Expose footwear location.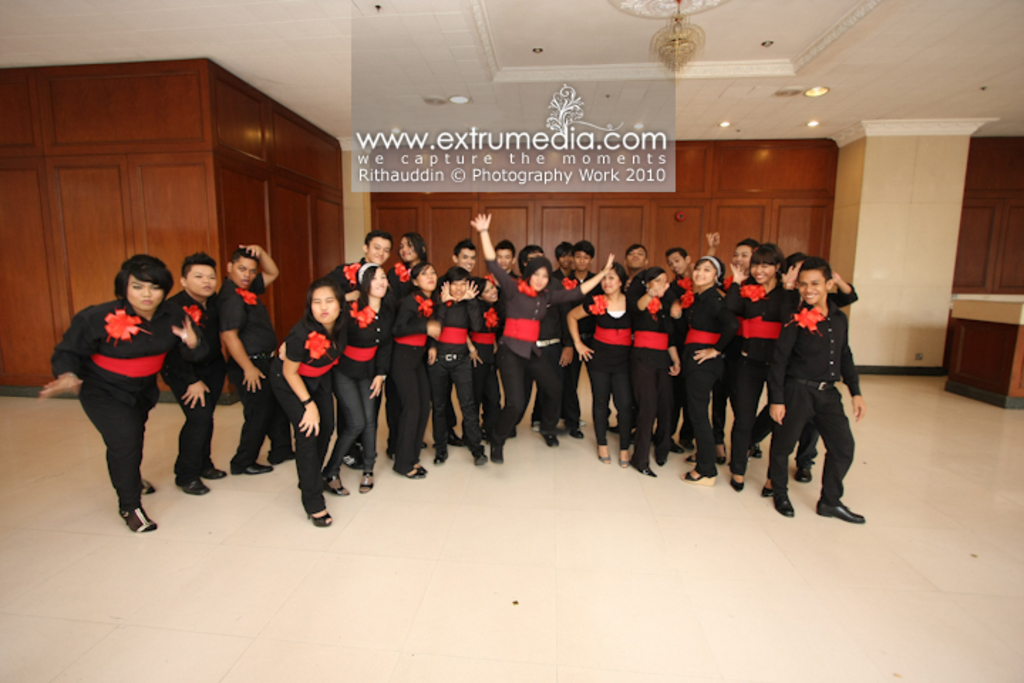
Exposed at 118, 502, 158, 532.
